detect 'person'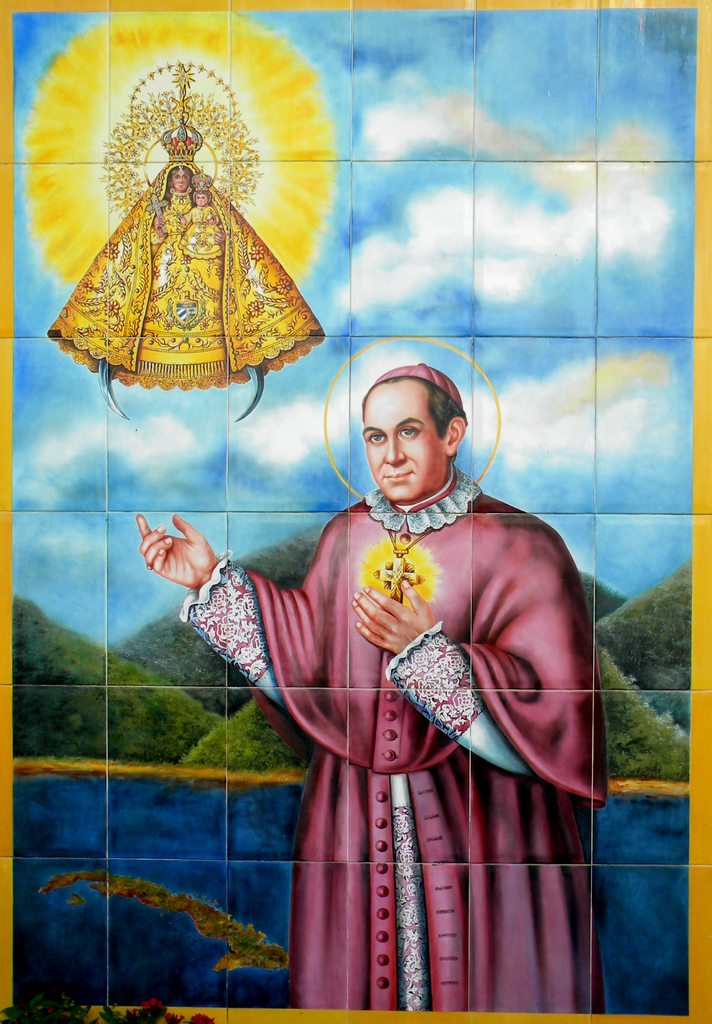
box=[173, 187, 226, 269]
